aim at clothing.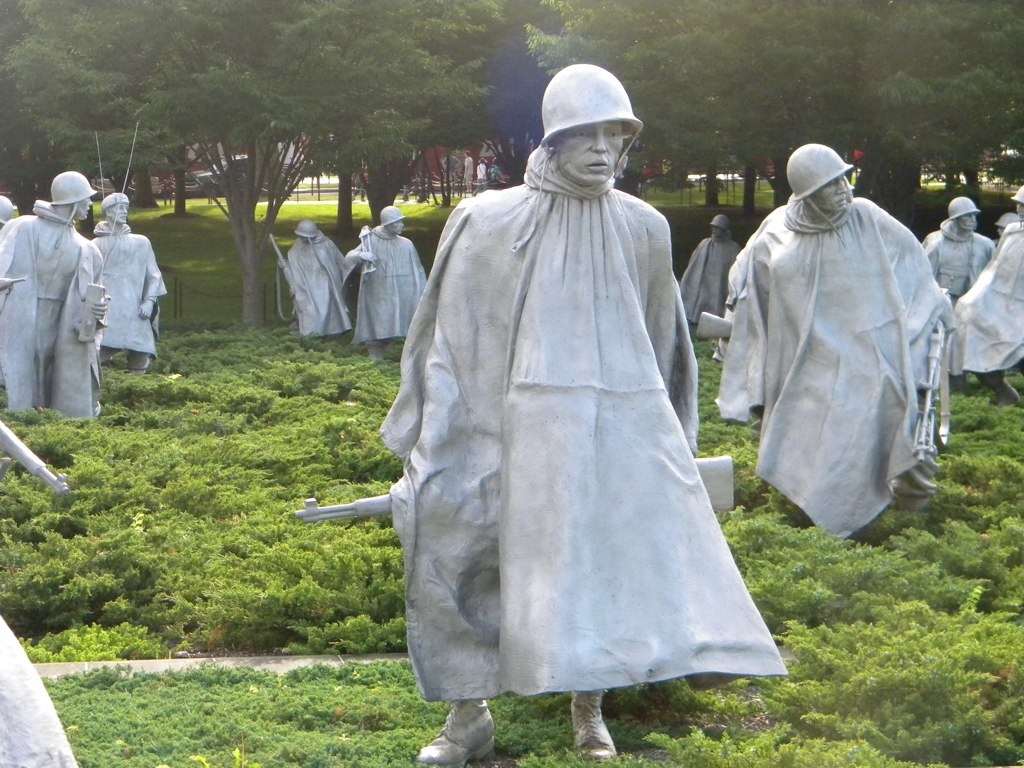
Aimed at 376 147 795 704.
